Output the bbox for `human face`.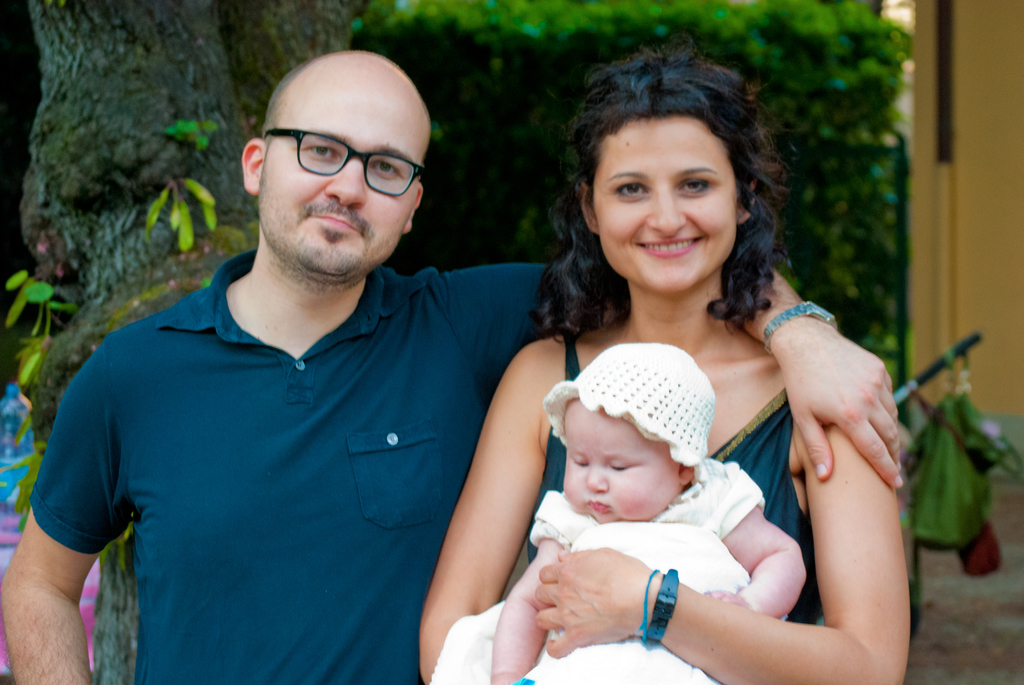
box=[589, 106, 761, 301].
